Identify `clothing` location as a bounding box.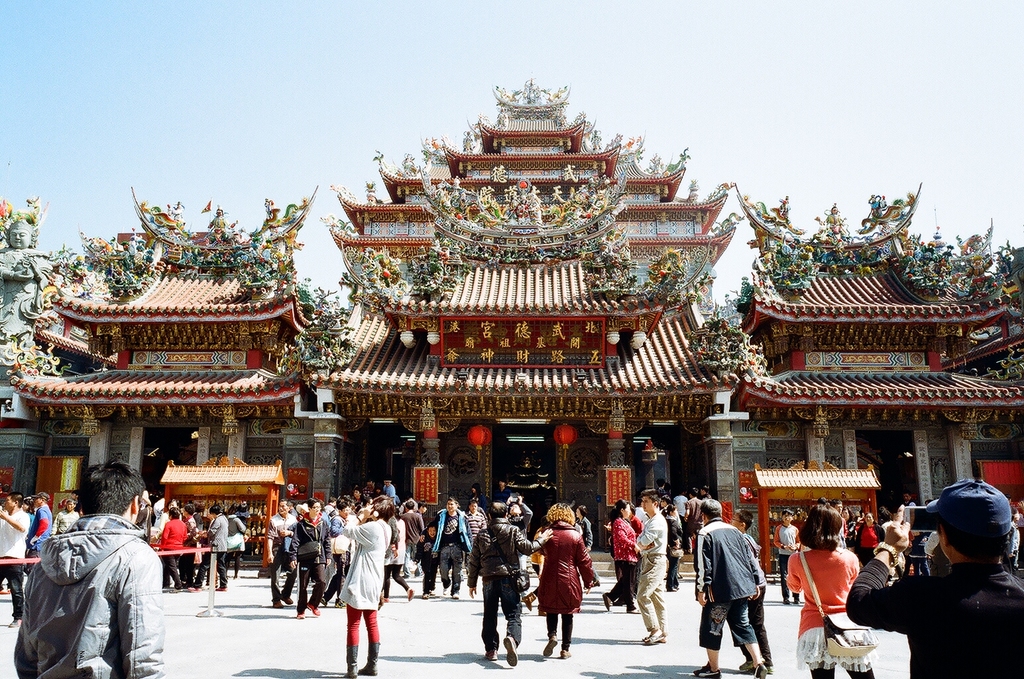
397, 511, 424, 558.
